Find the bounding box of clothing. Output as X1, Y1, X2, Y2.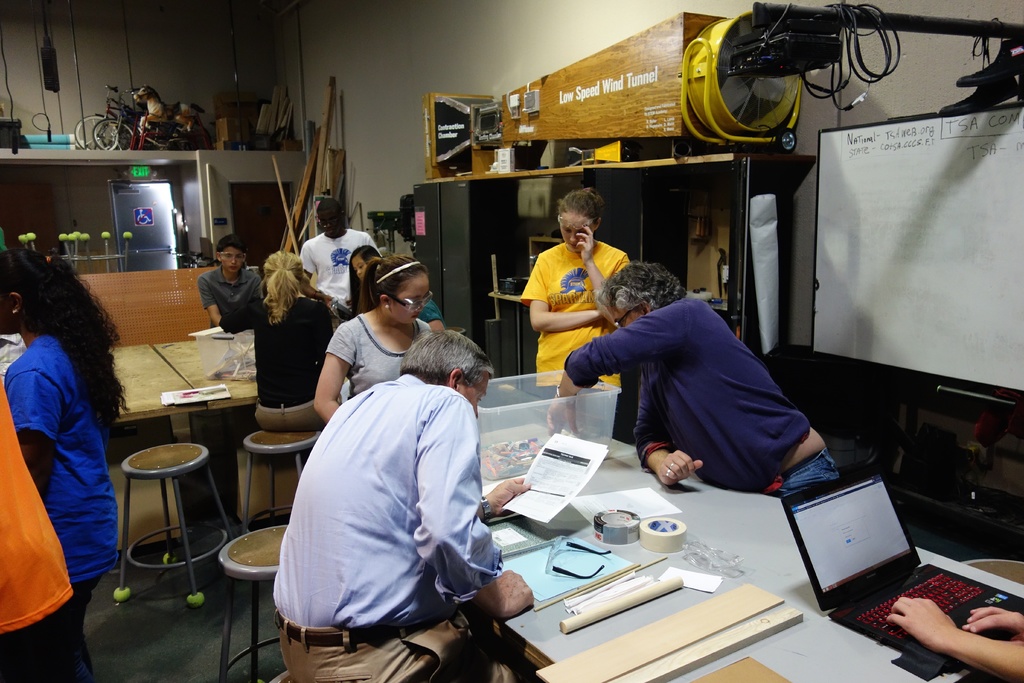
257, 289, 327, 435.
